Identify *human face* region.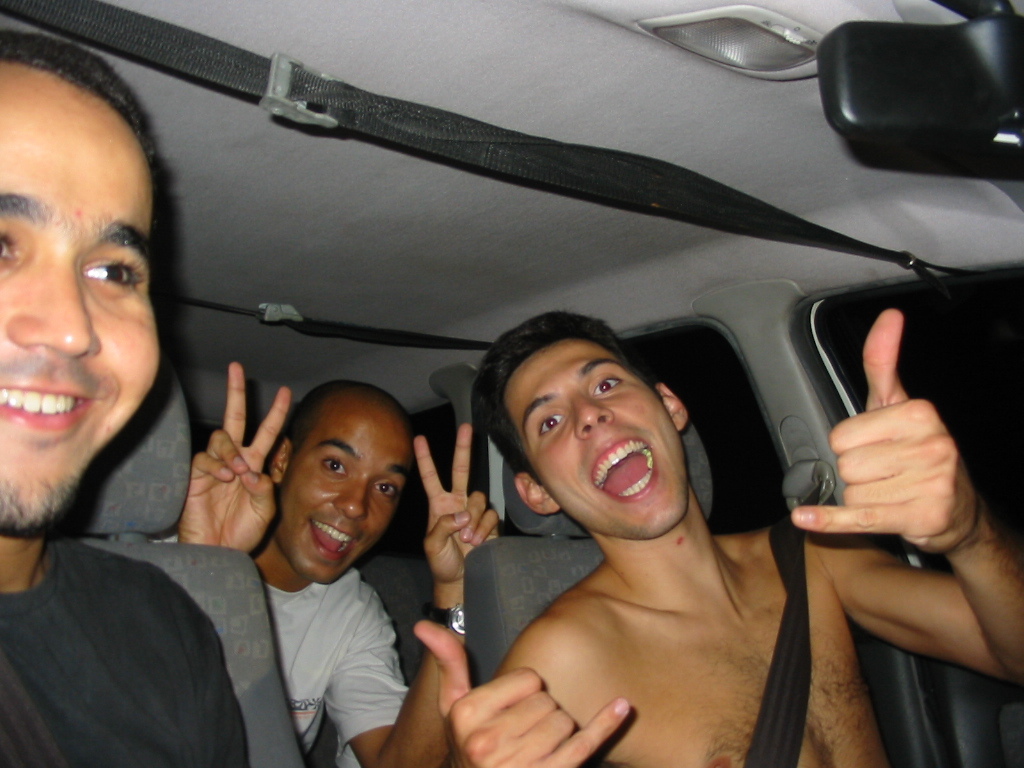
Region: x1=498 y1=340 x2=692 y2=544.
